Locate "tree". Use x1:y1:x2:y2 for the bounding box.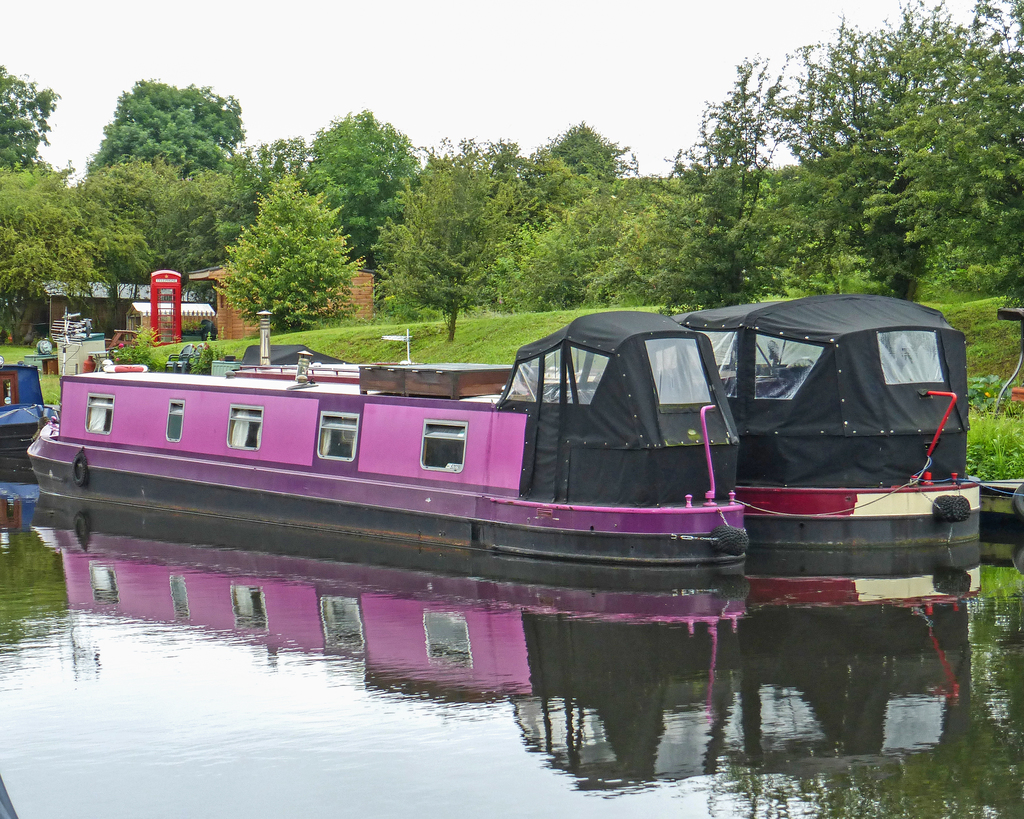
78:166:225:301.
